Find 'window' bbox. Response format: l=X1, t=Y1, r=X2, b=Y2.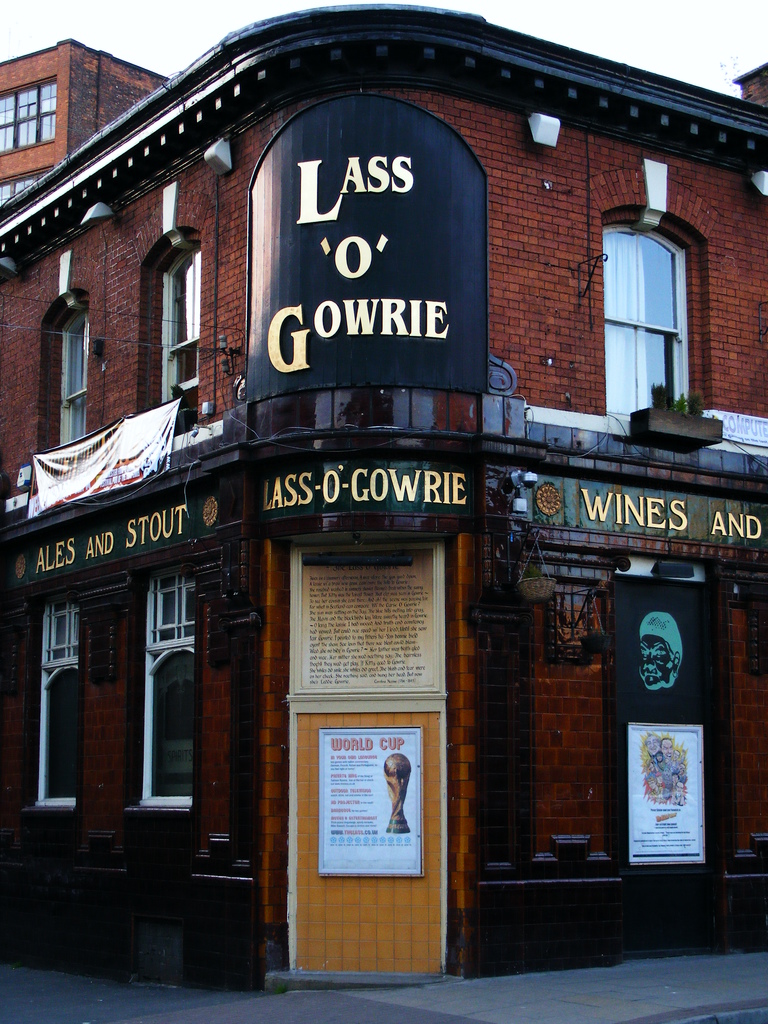
l=0, t=74, r=62, b=152.
